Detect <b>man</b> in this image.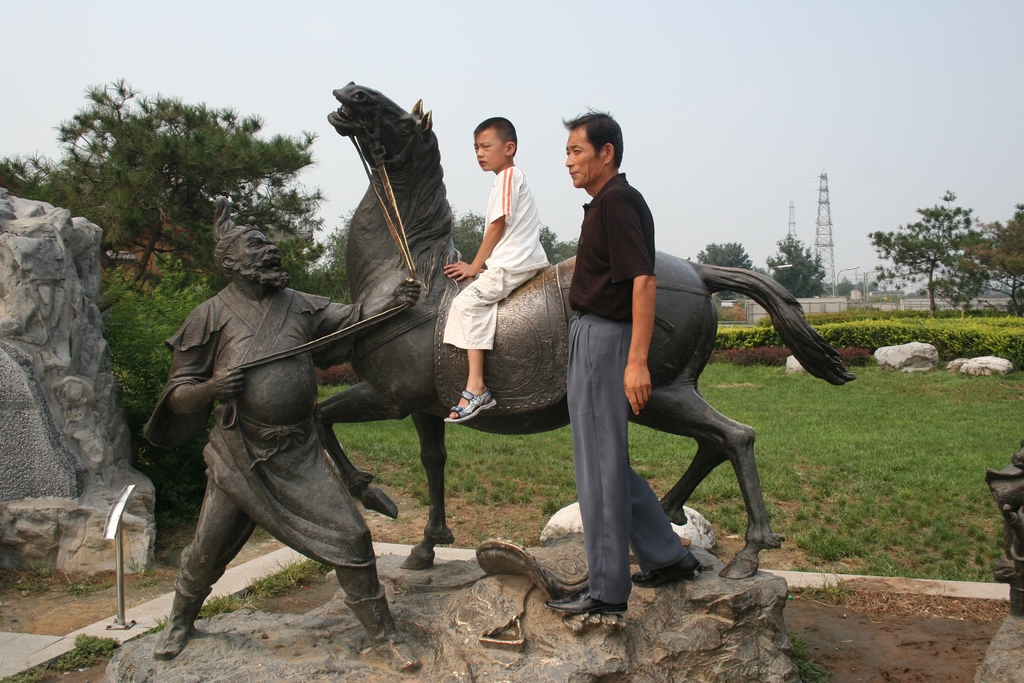
Detection: {"left": 545, "top": 101, "right": 701, "bottom": 616}.
